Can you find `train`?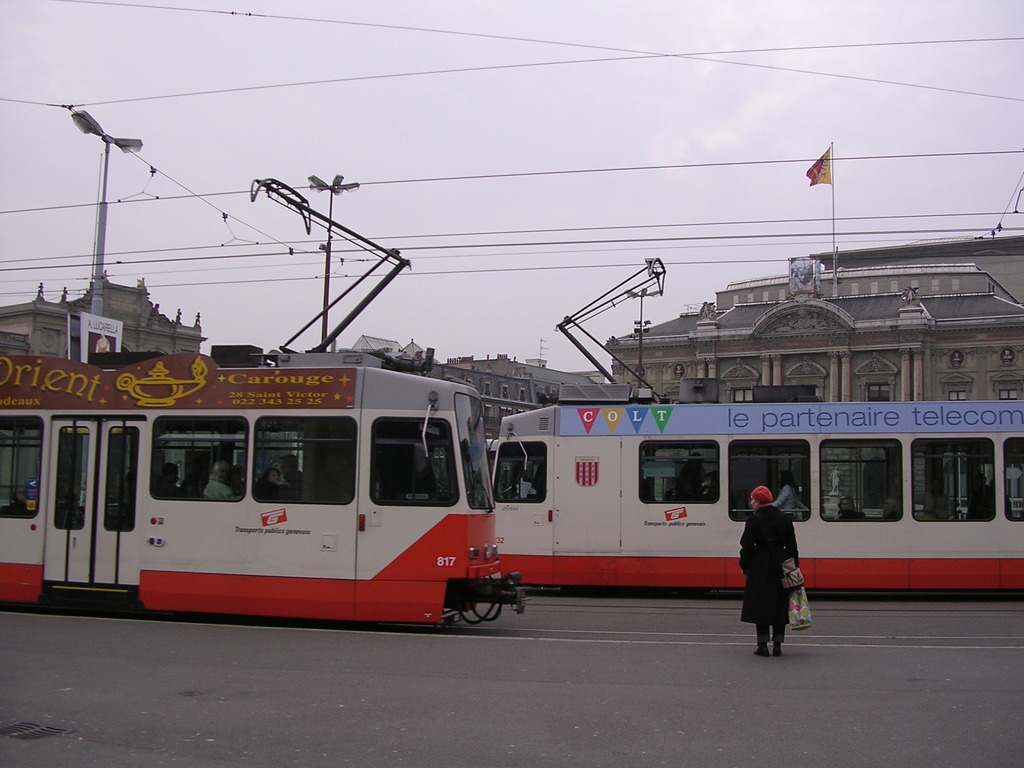
Yes, bounding box: [0, 173, 527, 625].
